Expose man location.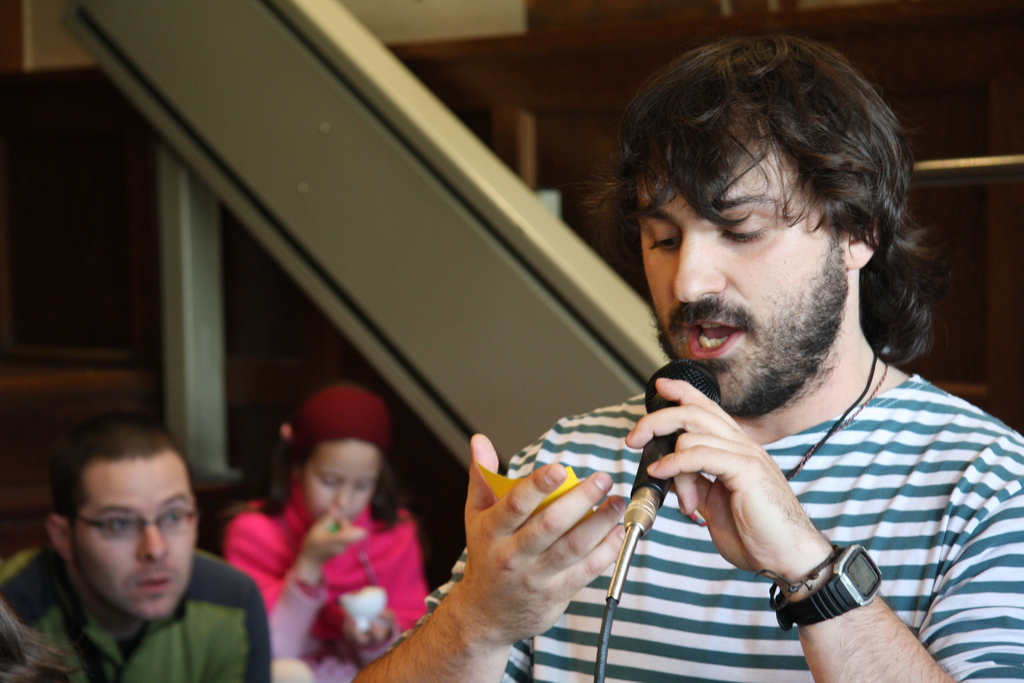
Exposed at pyautogui.locateOnScreen(415, 32, 1023, 674).
